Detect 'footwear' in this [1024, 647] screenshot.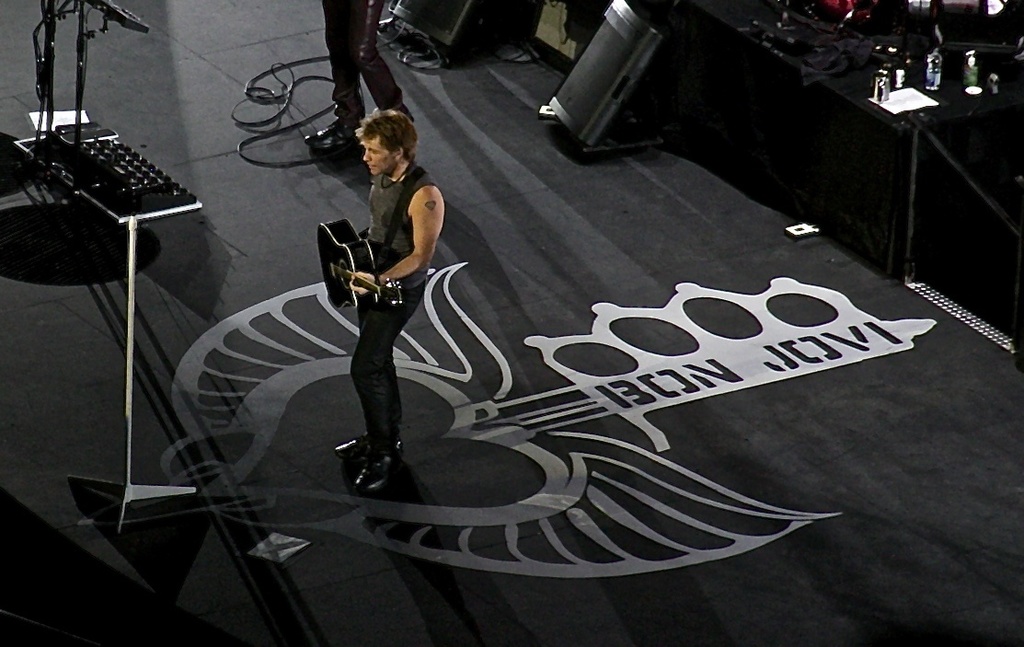
Detection: bbox(301, 111, 359, 150).
